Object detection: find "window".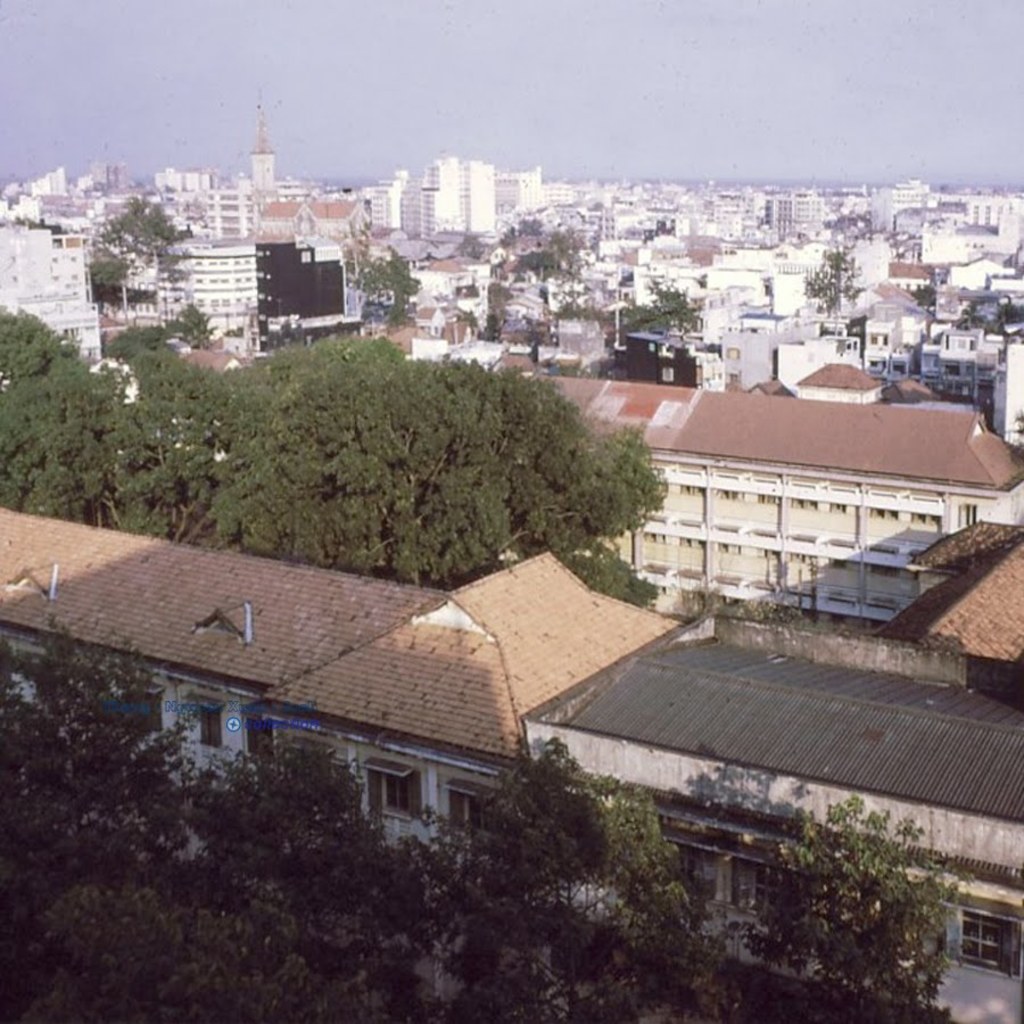
<bbox>187, 692, 230, 746</bbox>.
